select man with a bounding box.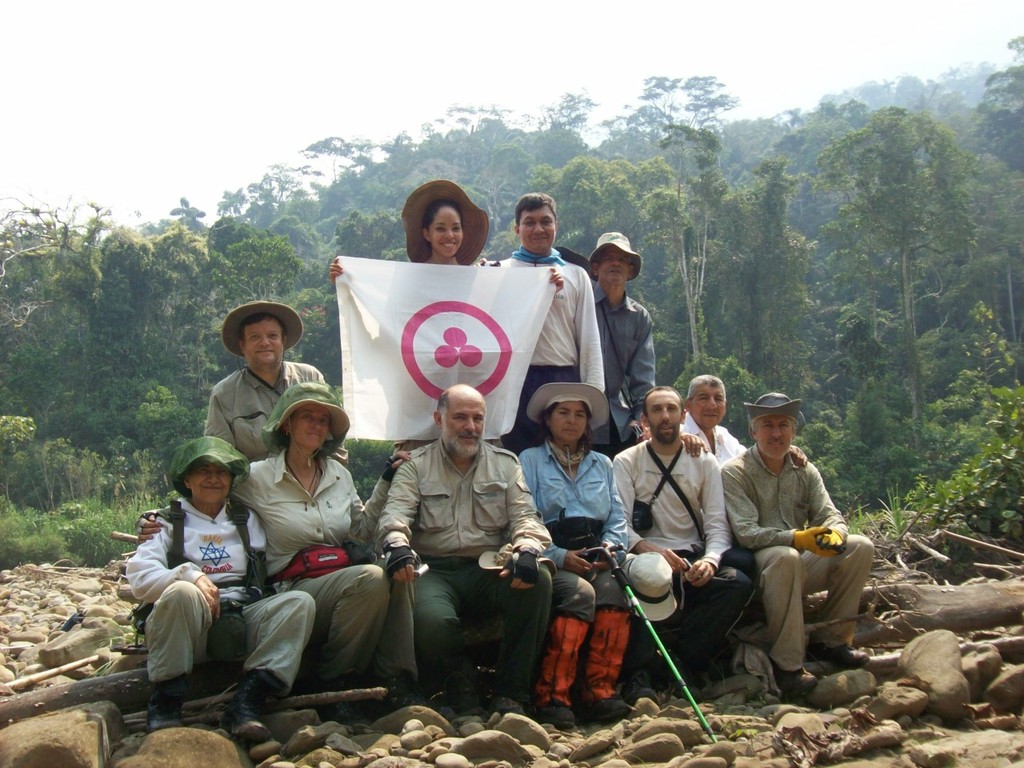
(x1=713, y1=396, x2=869, y2=700).
